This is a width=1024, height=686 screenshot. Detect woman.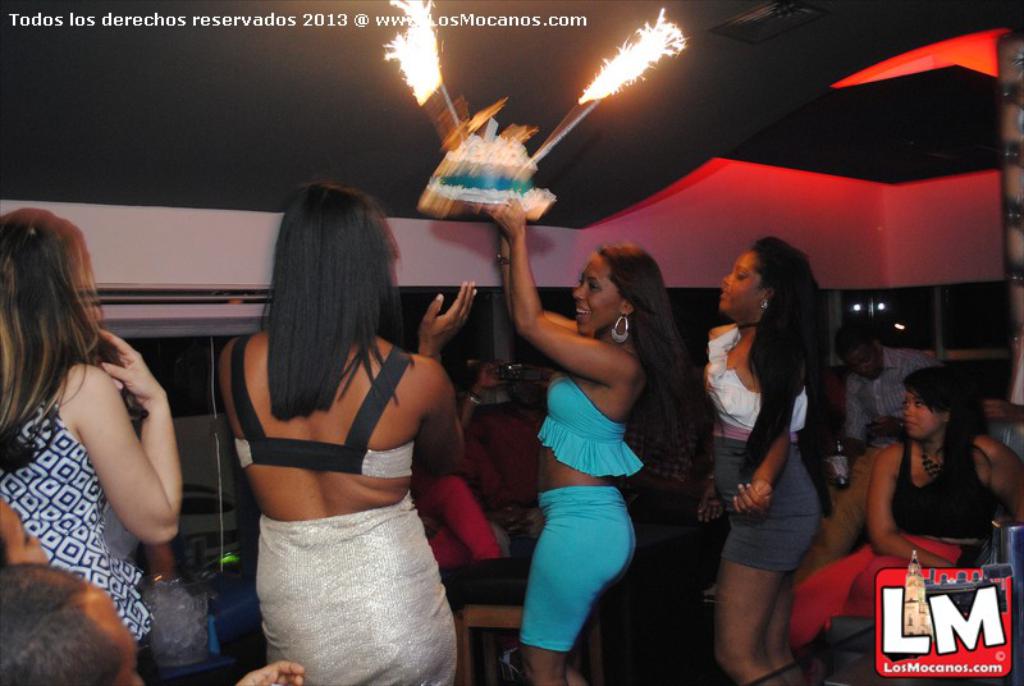
bbox=[701, 233, 831, 685].
